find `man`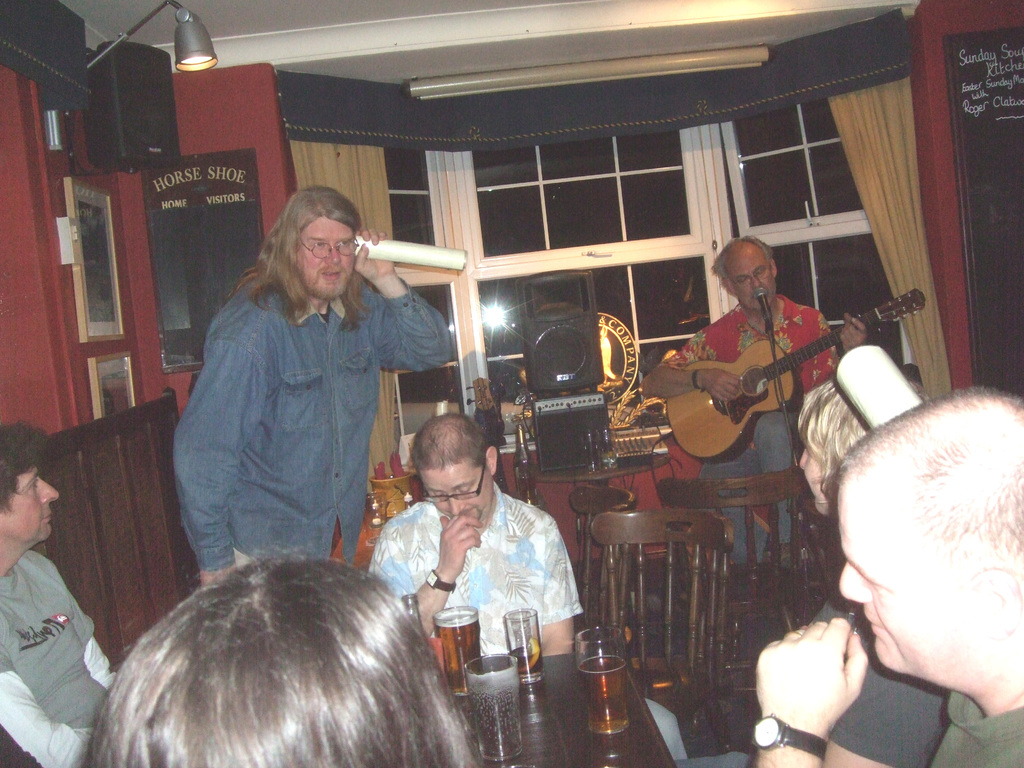
{"x1": 0, "y1": 428, "x2": 120, "y2": 767}
